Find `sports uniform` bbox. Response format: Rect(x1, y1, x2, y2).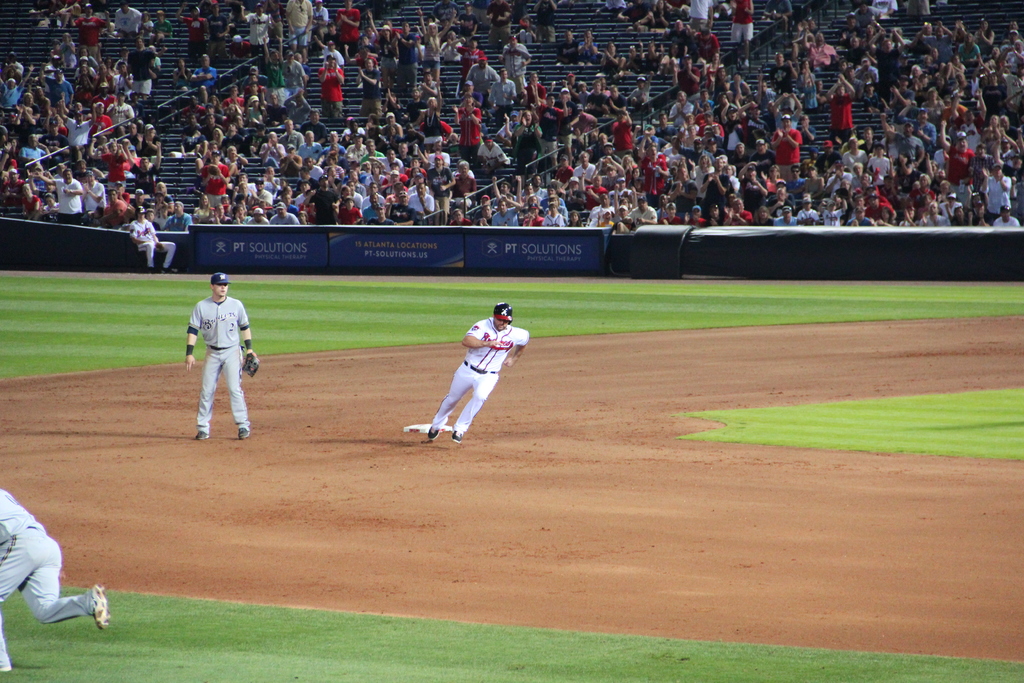
Rect(2, 81, 23, 106).
